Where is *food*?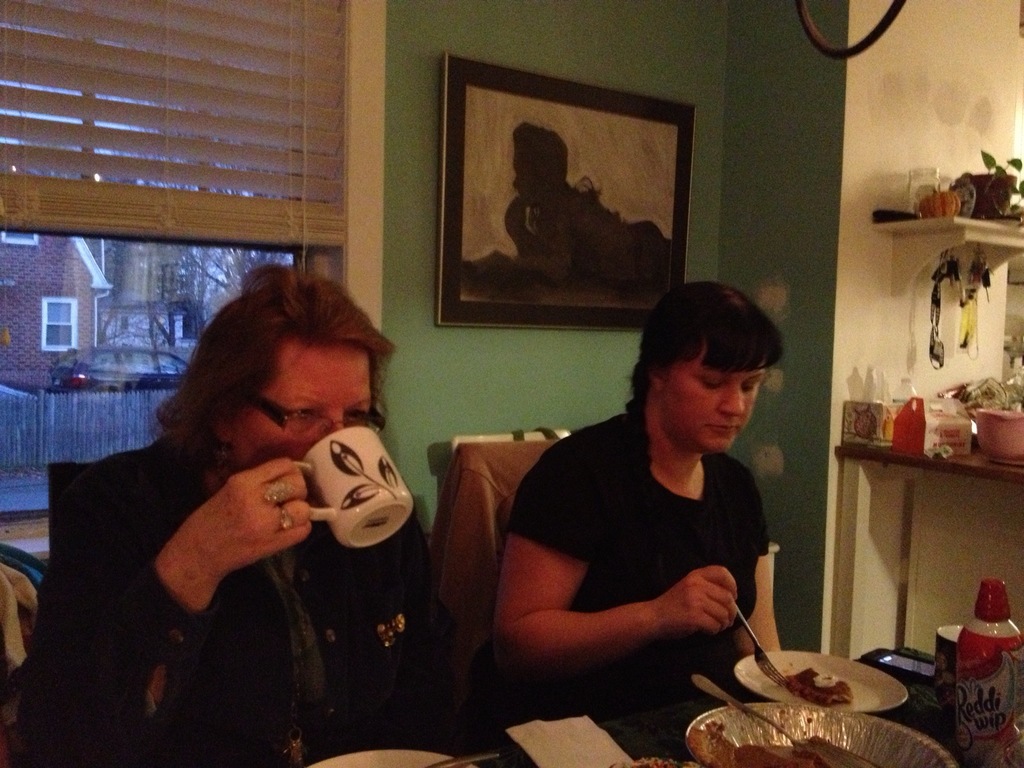
box(733, 740, 803, 767).
